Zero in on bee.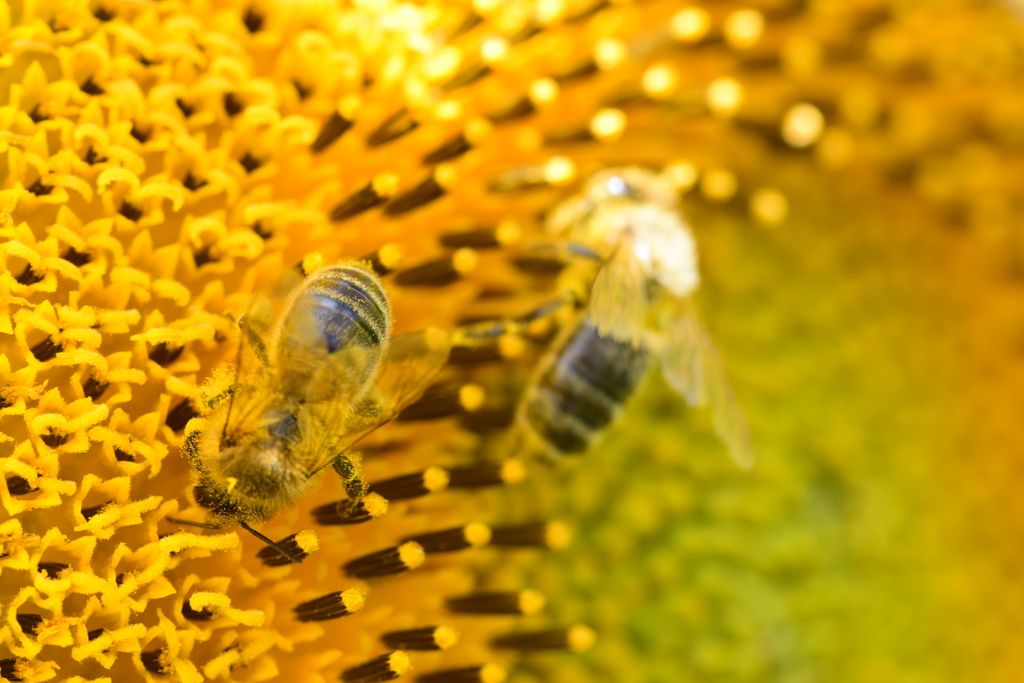
Zeroed in: locate(167, 242, 433, 570).
